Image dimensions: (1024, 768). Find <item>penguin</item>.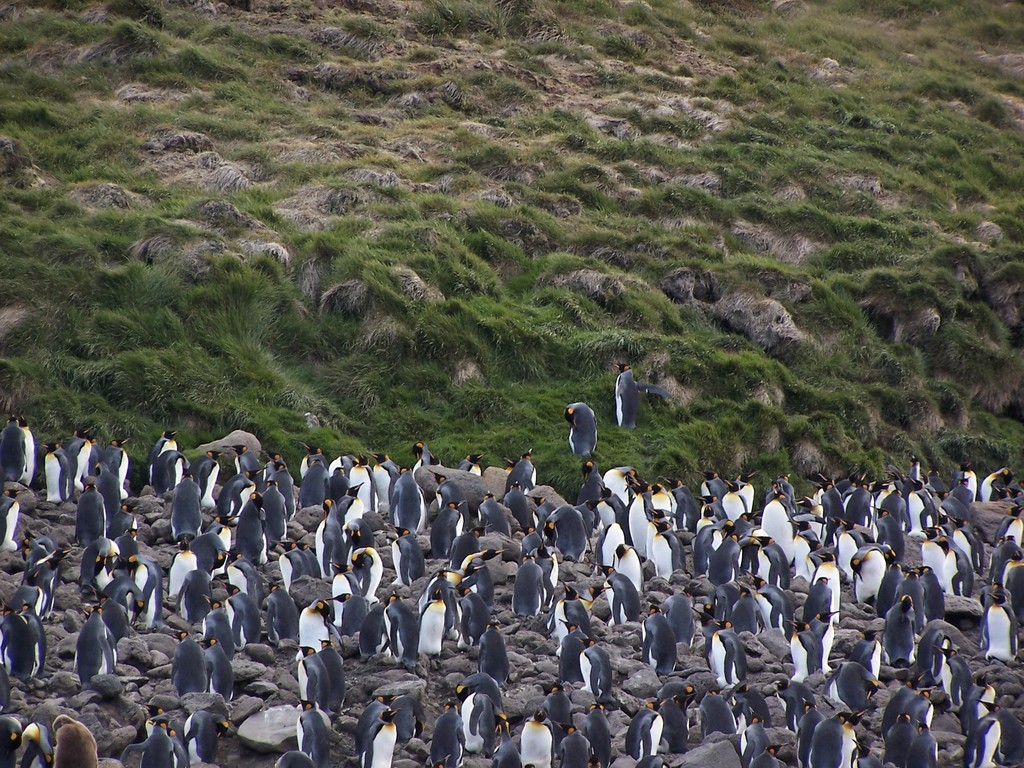
detection(664, 586, 692, 657).
